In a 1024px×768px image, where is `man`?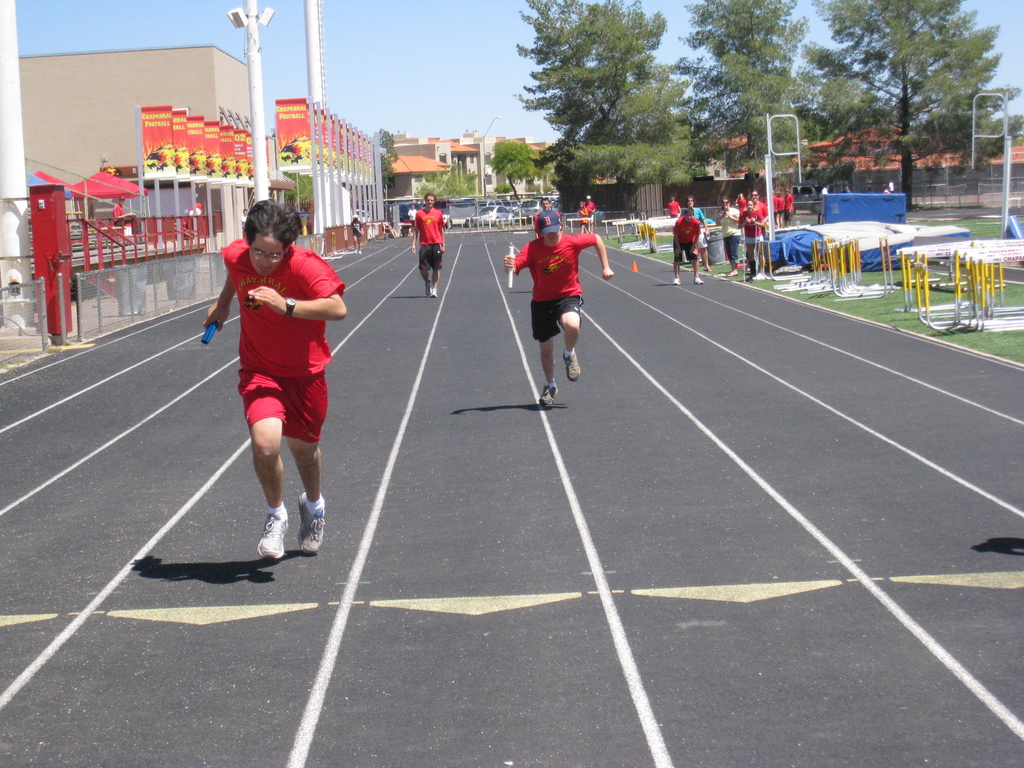
rect(507, 203, 602, 428).
